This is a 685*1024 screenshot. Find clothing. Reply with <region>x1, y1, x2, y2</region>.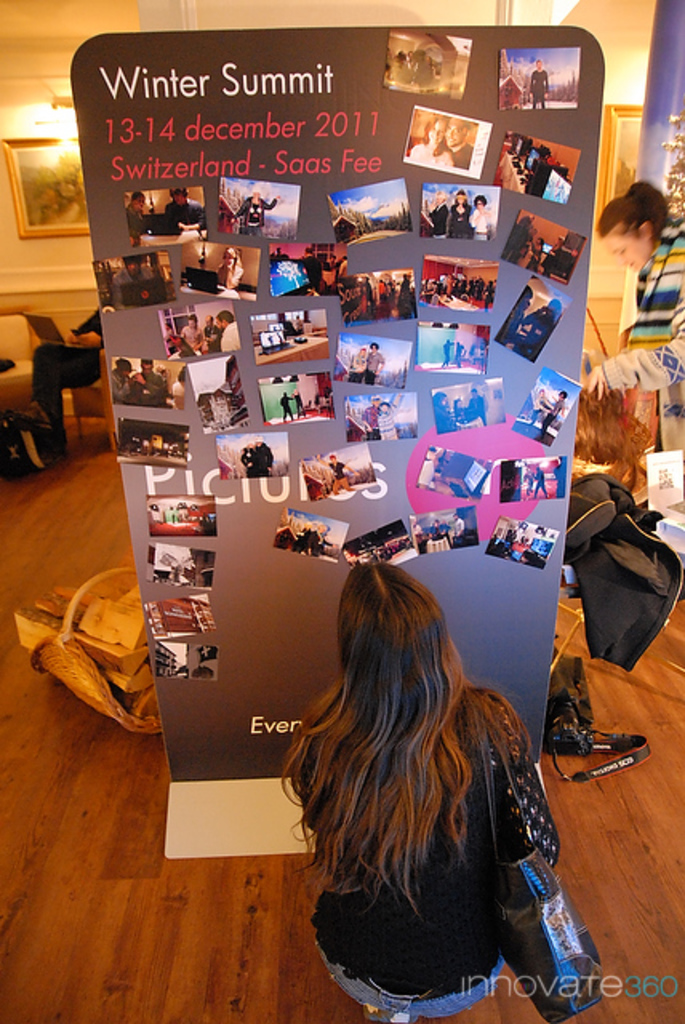
<region>240, 437, 278, 480</region>.
